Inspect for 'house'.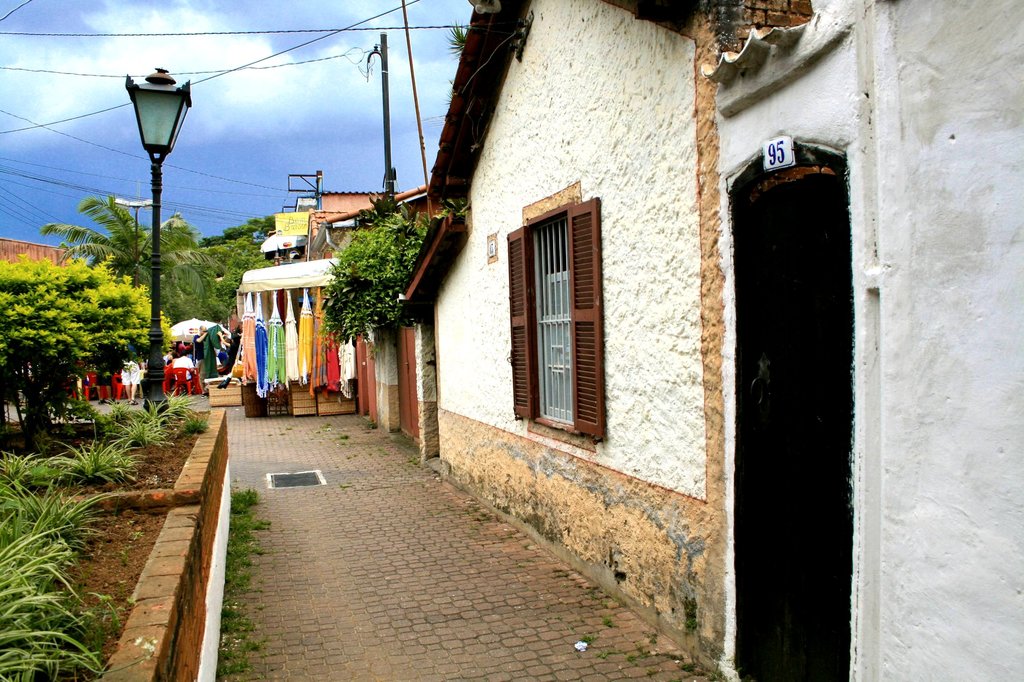
Inspection: x1=0 y1=241 x2=79 y2=382.
